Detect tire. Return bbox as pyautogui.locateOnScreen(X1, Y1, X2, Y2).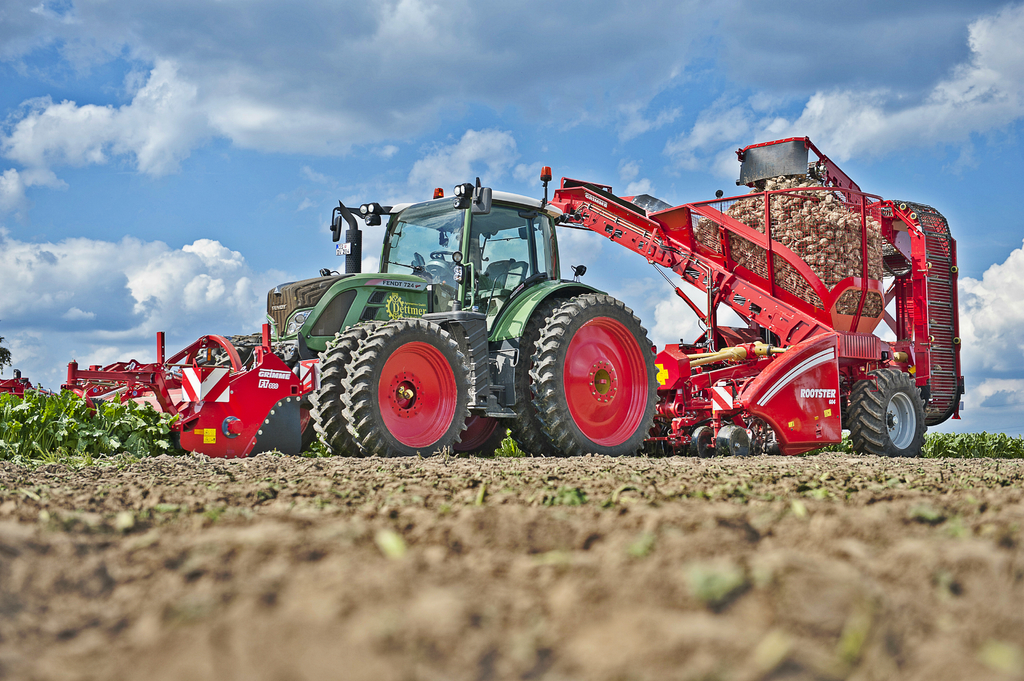
pyautogui.locateOnScreen(532, 294, 659, 456).
